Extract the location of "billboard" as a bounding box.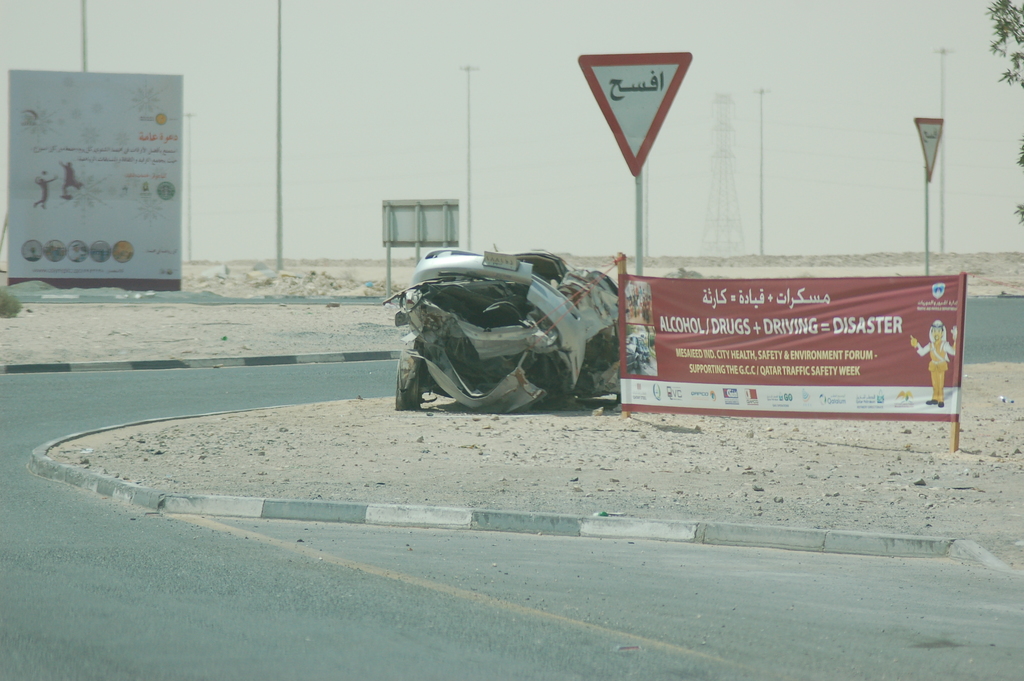
8,64,186,288.
